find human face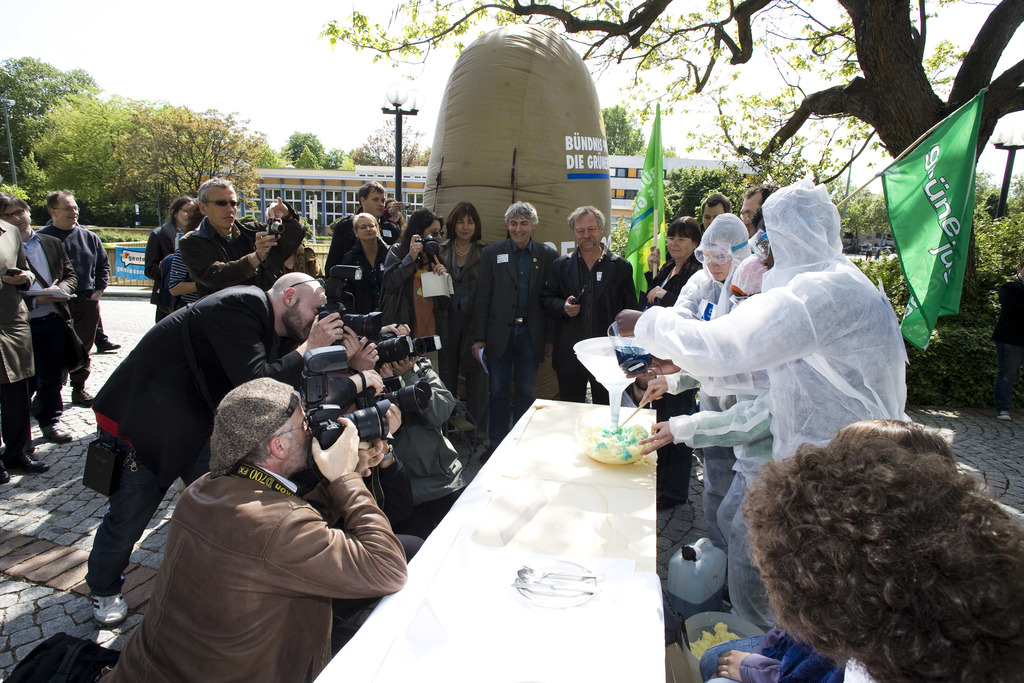
(574,215,602,250)
